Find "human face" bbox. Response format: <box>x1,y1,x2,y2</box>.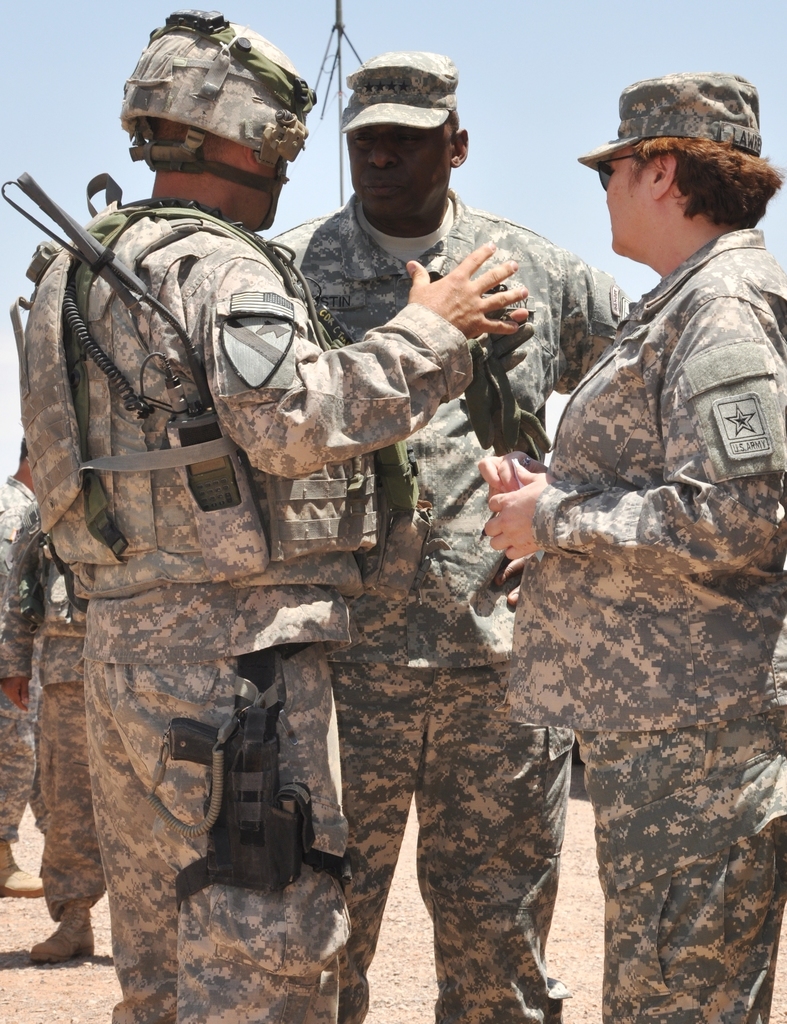
<box>600,152,649,250</box>.
